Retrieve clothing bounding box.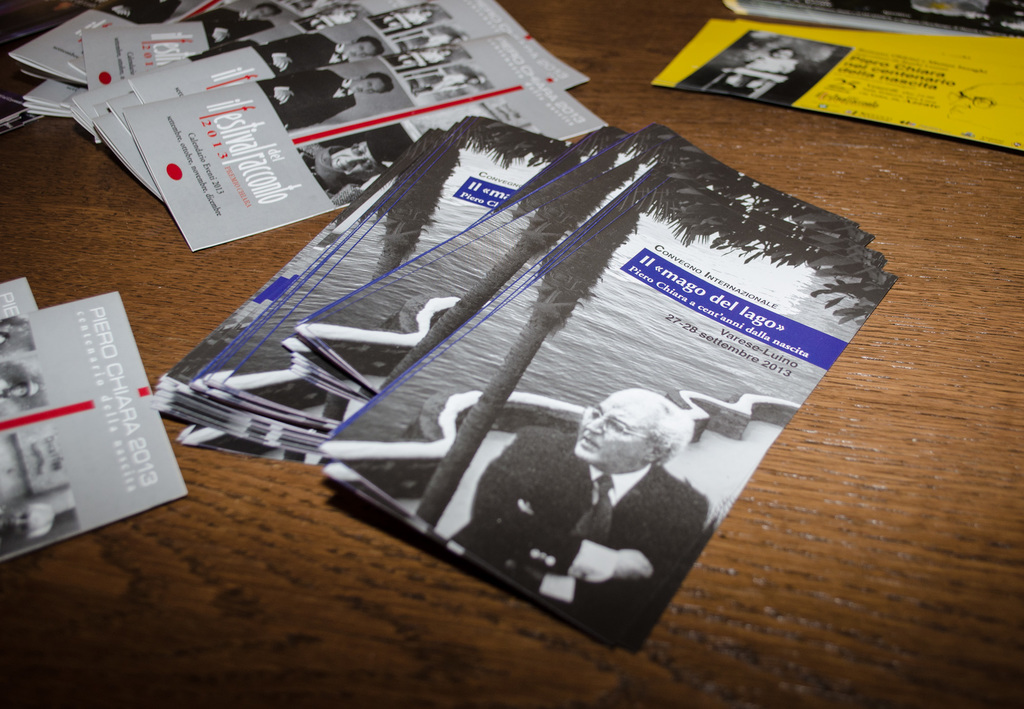
Bounding box: locate(451, 427, 707, 653).
